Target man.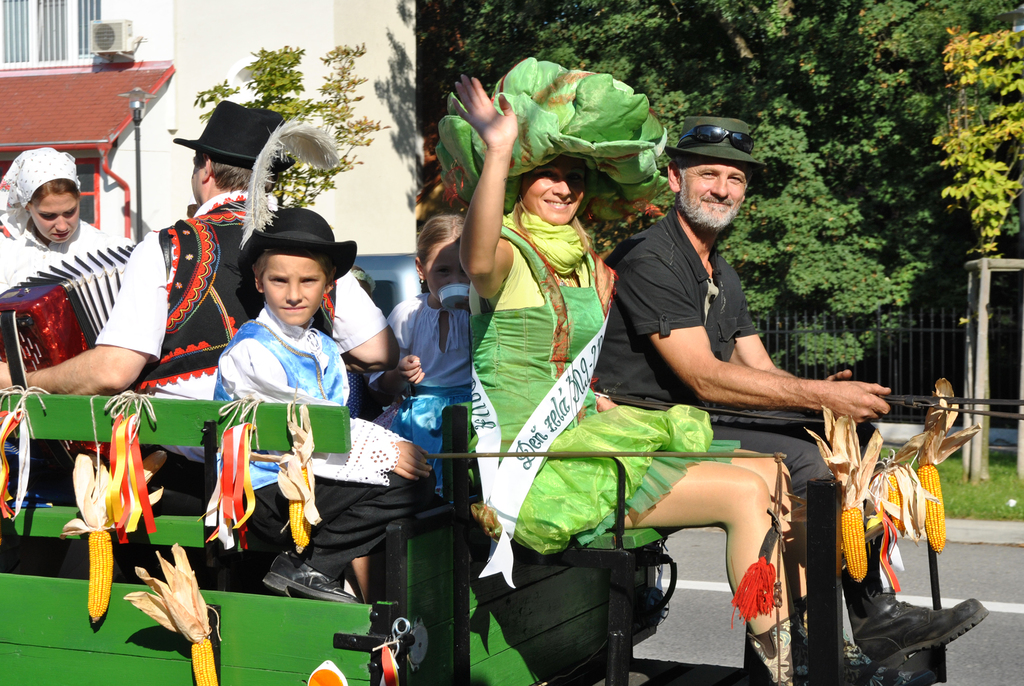
Target region: x1=594 y1=106 x2=991 y2=685.
